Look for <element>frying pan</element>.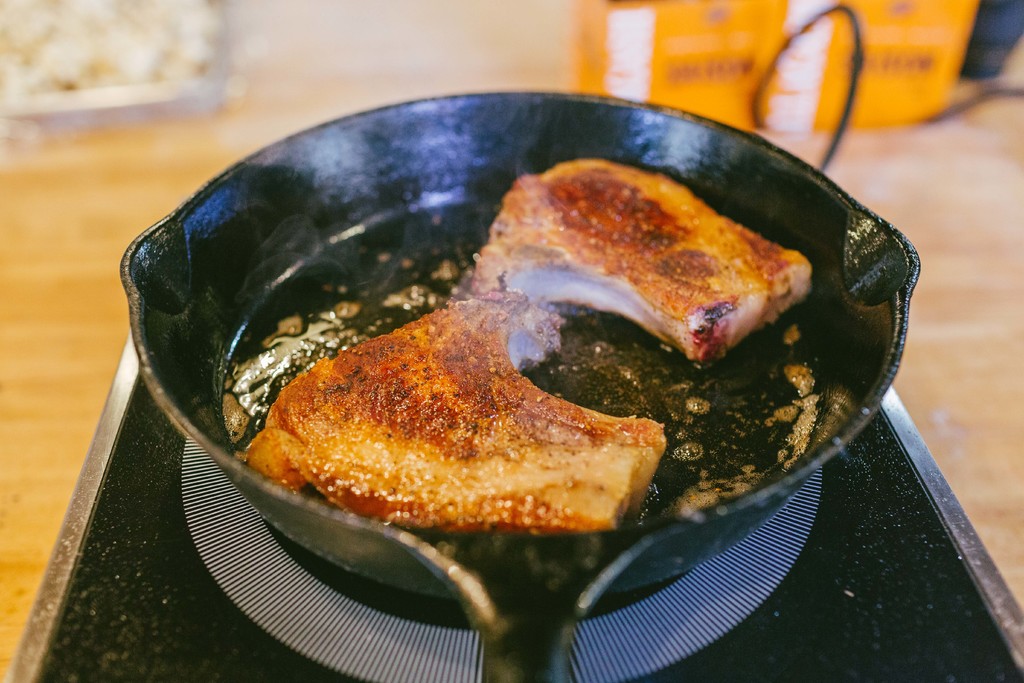
Found: bbox(111, 85, 919, 682).
